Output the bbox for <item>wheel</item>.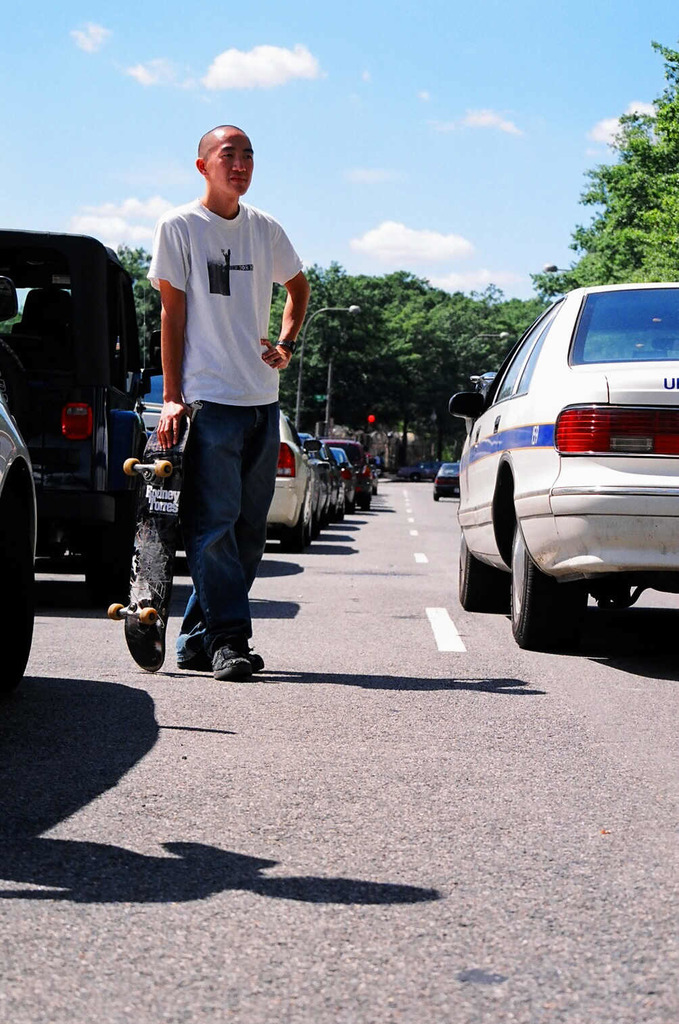
select_region(313, 515, 321, 539).
